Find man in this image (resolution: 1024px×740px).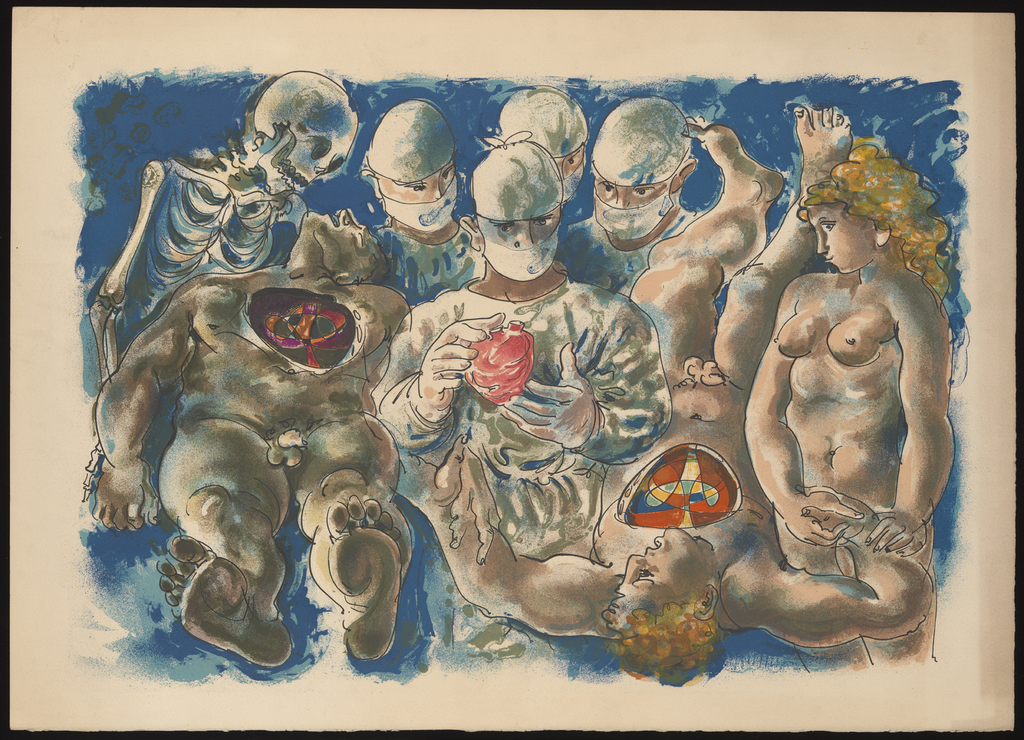
(left=90, top=206, right=414, bottom=672).
